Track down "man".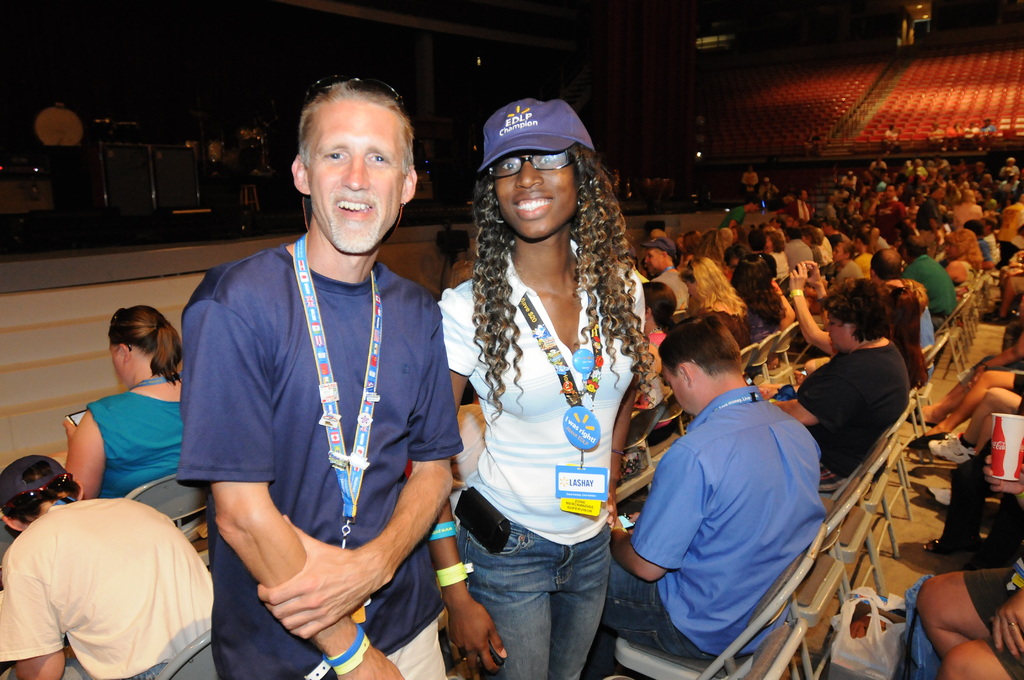
Tracked to 933:150:949:171.
